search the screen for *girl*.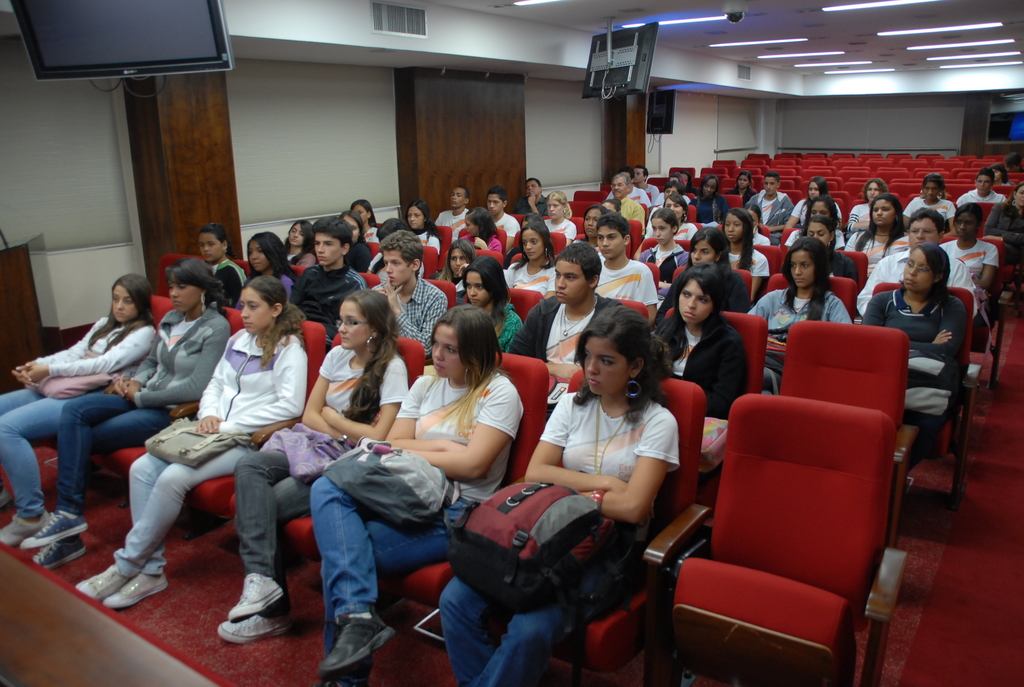
Found at [804,213,852,279].
